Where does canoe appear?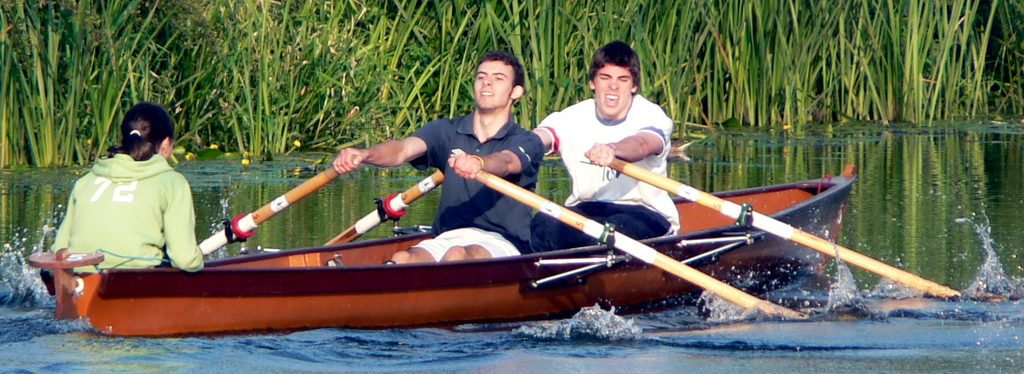
Appears at (x1=26, y1=145, x2=942, y2=346).
